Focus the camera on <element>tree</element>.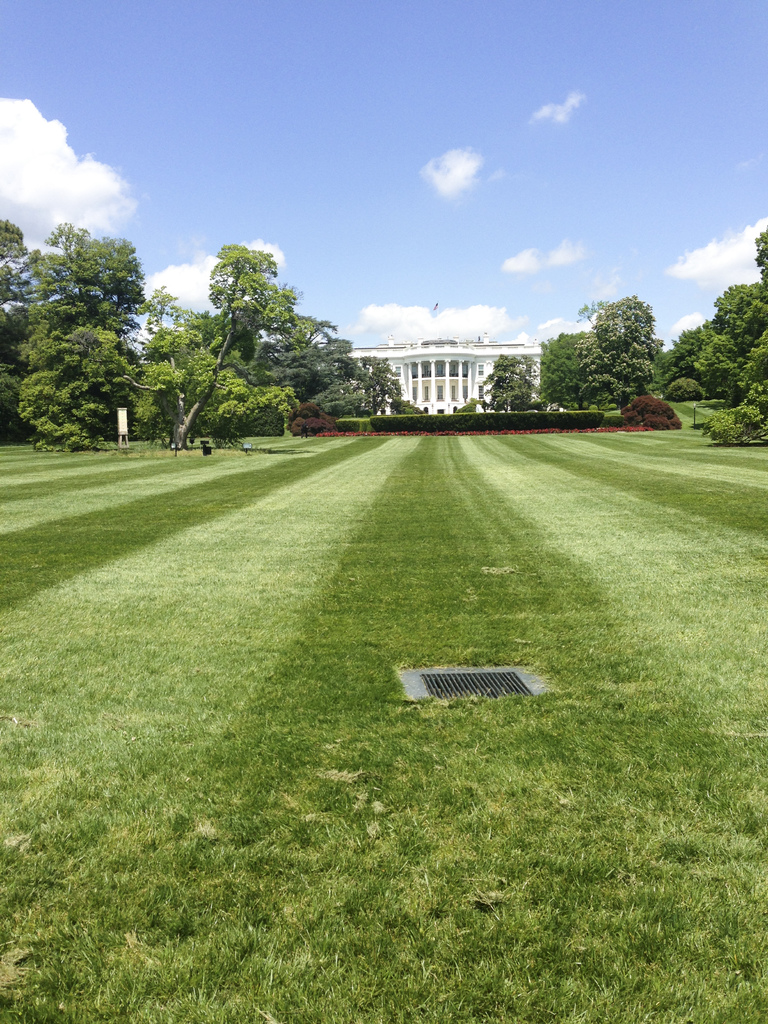
Focus region: (541, 300, 667, 420).
